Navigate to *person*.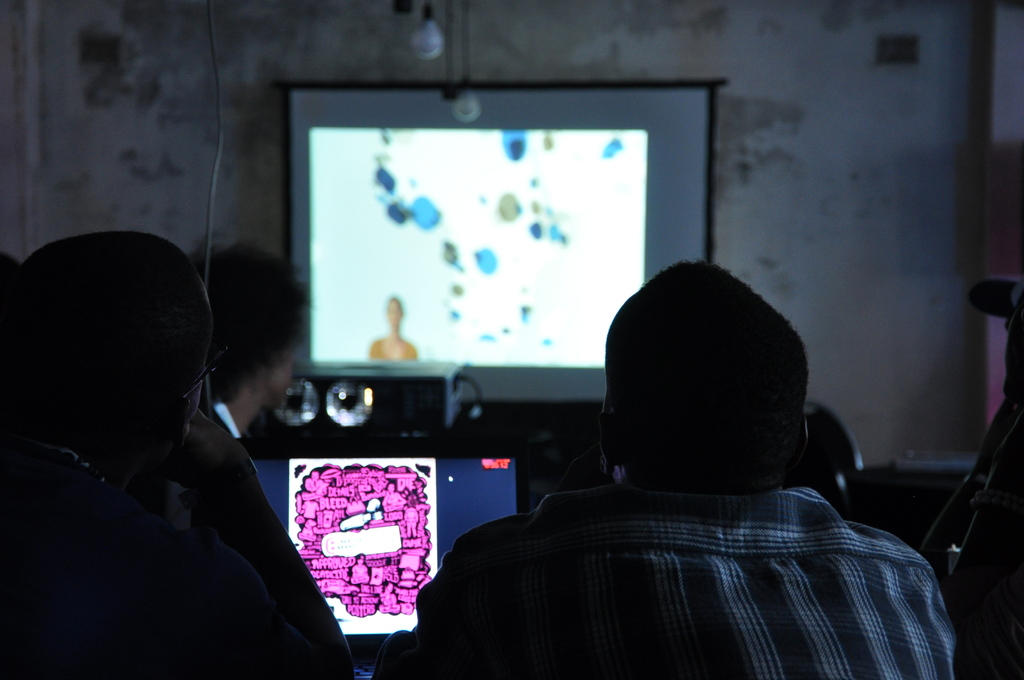
Navigation target: (188,245,311,473).
